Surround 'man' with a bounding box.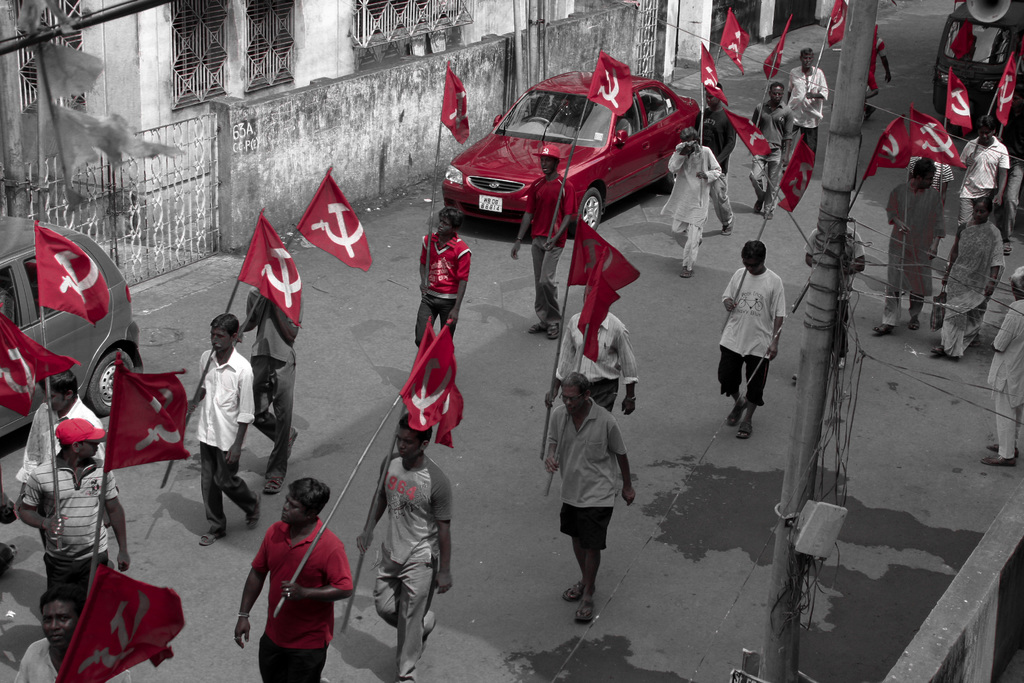
542:286:643:420.
